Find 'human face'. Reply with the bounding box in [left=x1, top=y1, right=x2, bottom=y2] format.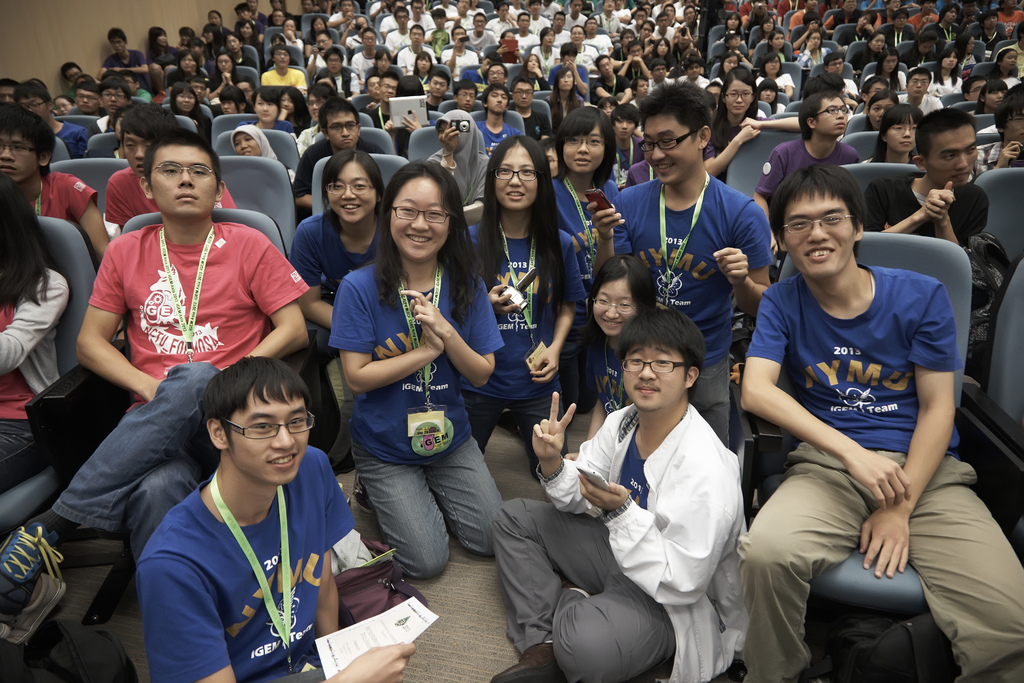
[left=886, top=111, right=917, bottom=152].
